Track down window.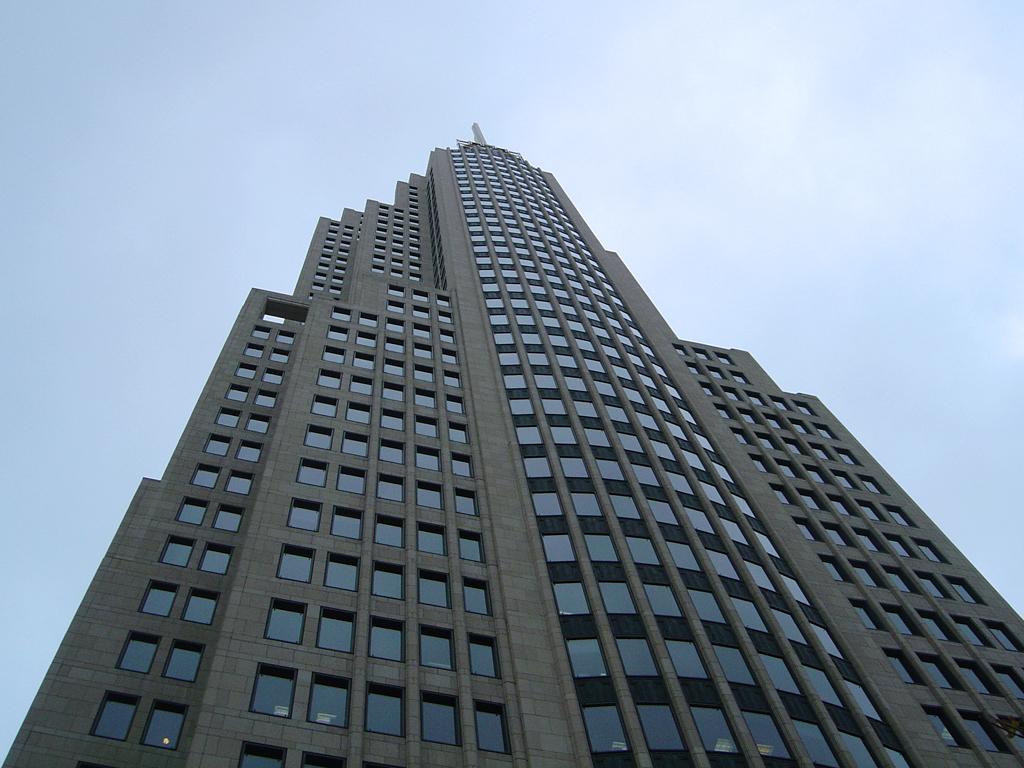
Tracked to 787 725 848 763.
